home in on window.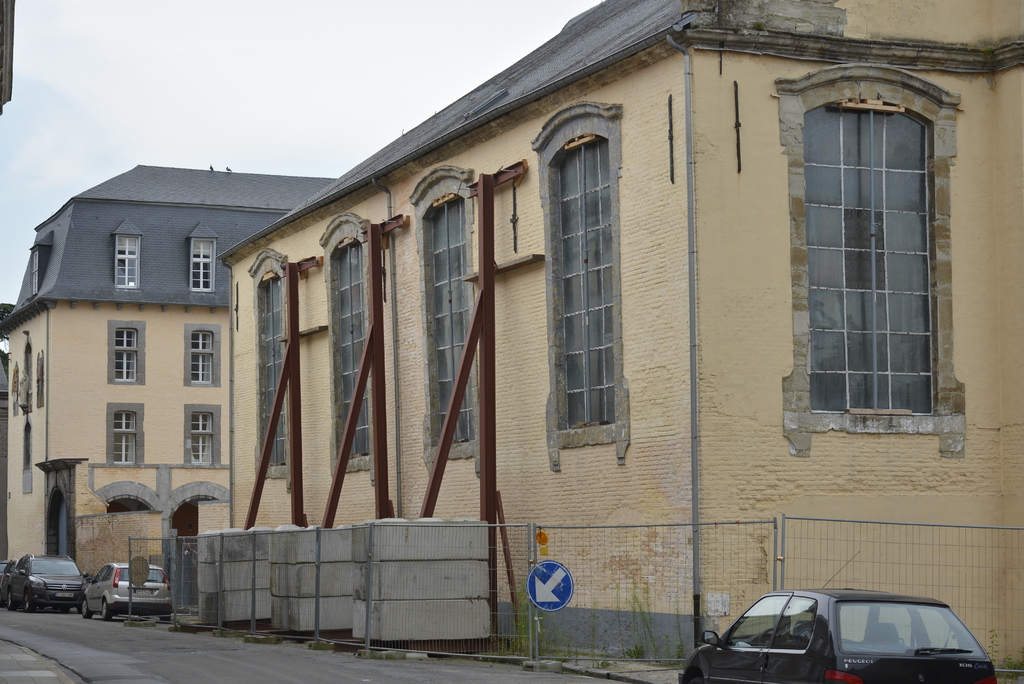
Homed in at 114,231,139,289.
